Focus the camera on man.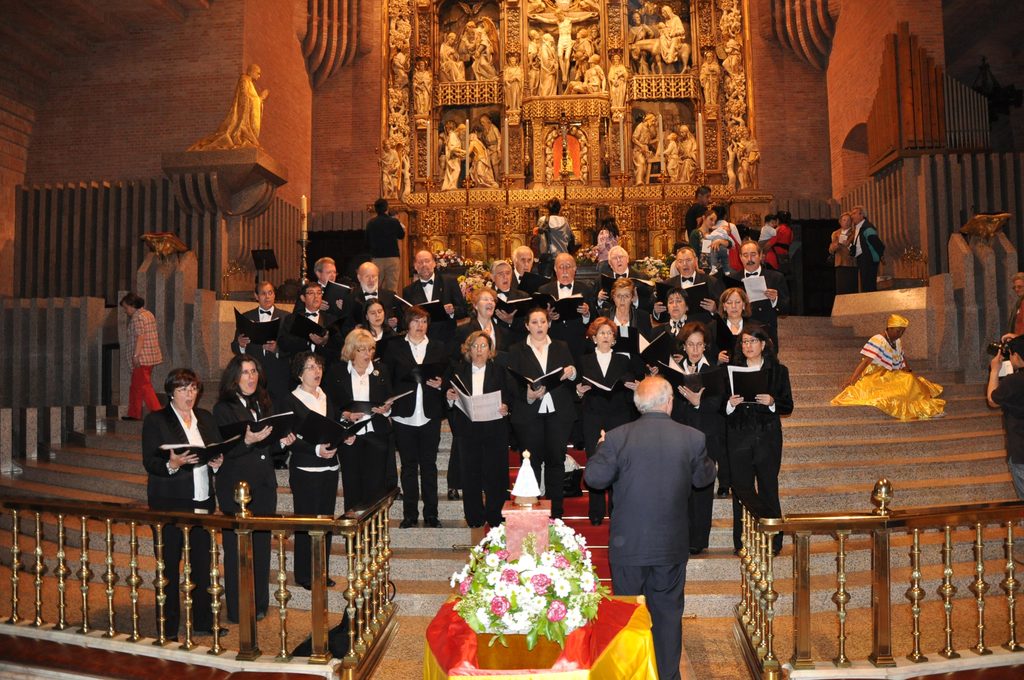
Focus region: (659, 249, 714, 316).
